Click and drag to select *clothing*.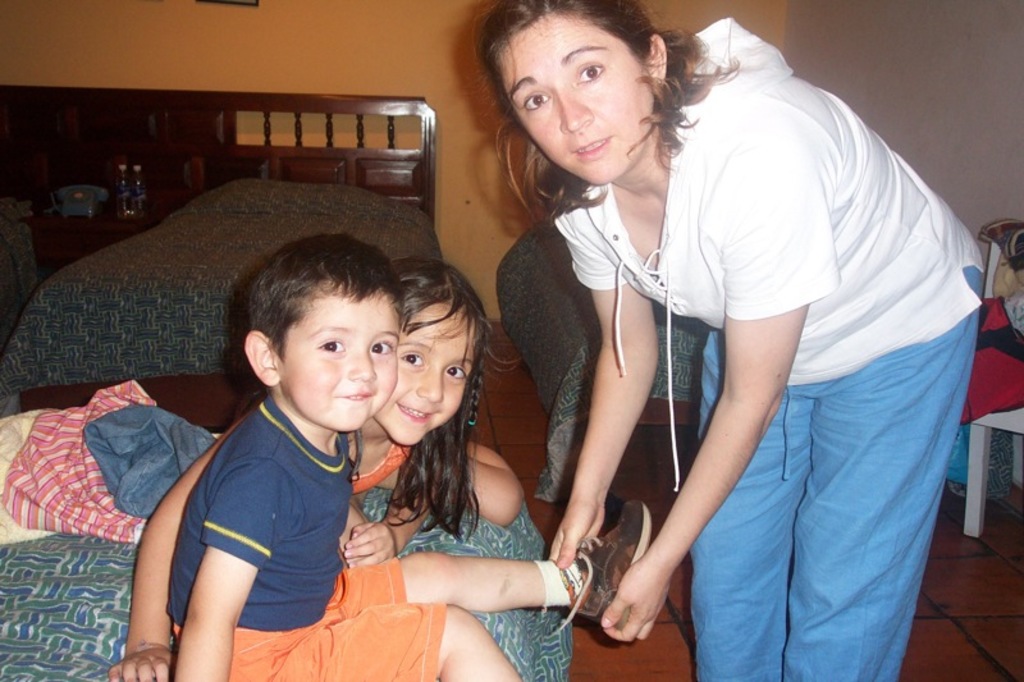
Selection: (617,0,986,656).
